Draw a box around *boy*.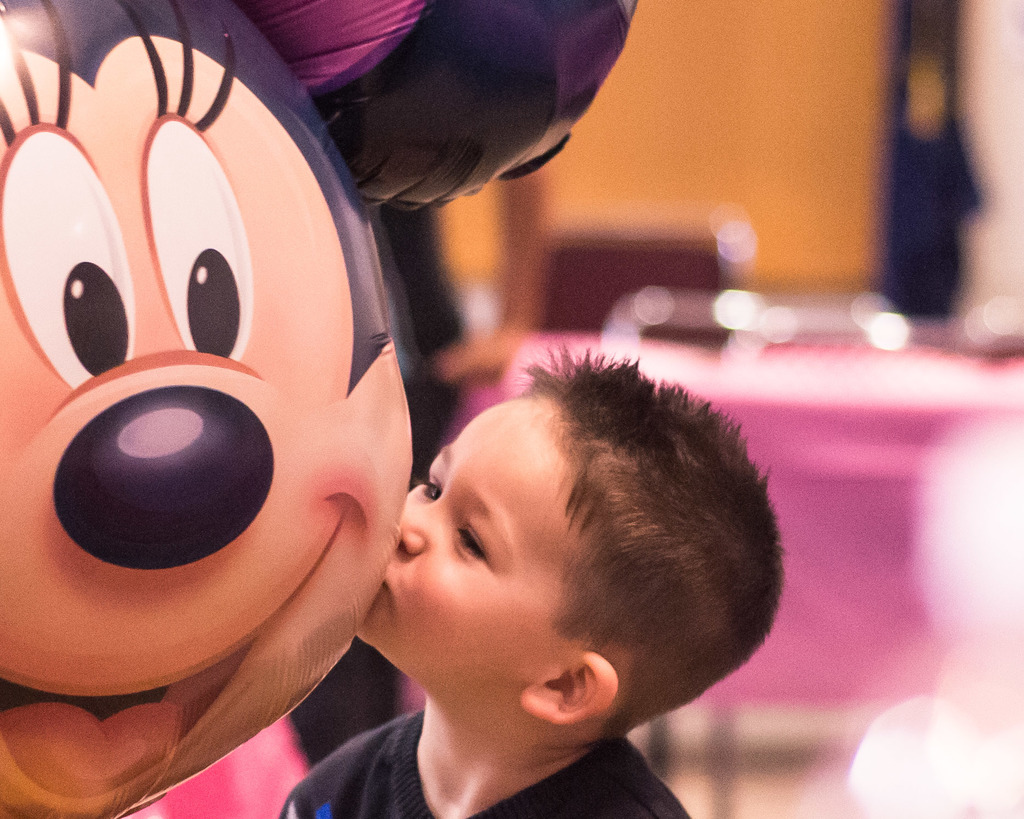
[x1=280, y1=342, x2=787, y2=818].
